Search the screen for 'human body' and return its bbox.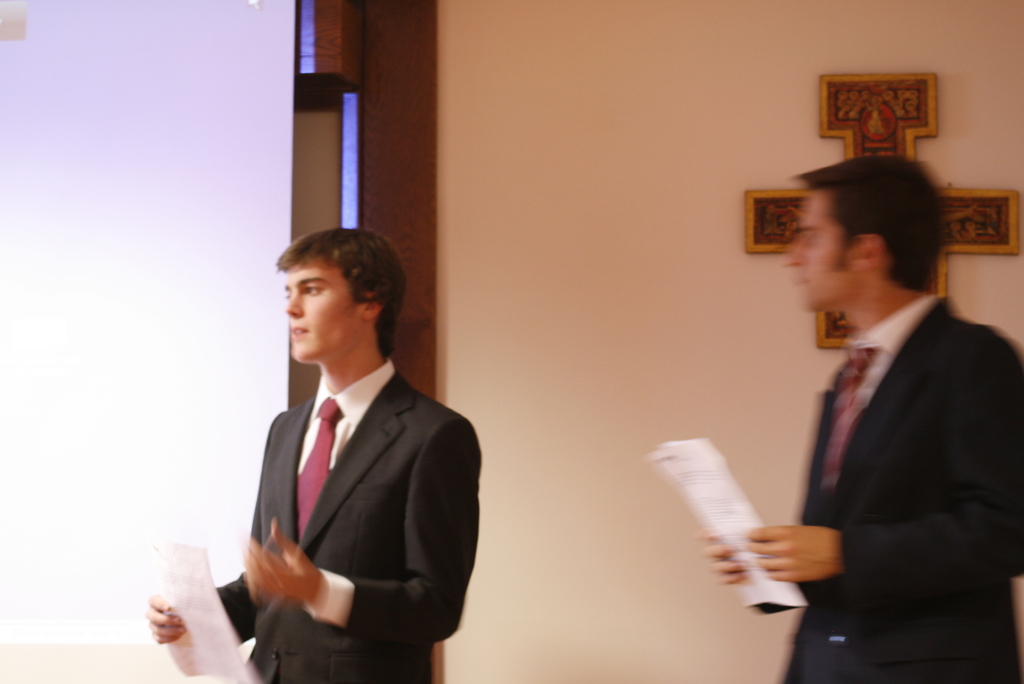
Found: Rect(750, 147, 1011, 683).
